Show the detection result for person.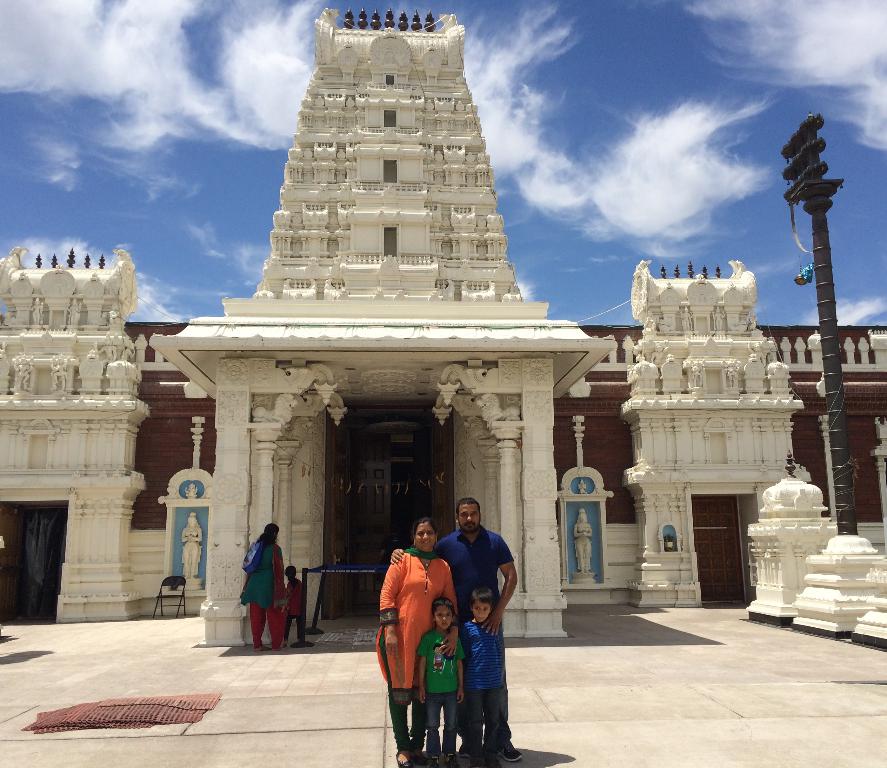
<bbox>388, 494, 517, 765</bbox>.
